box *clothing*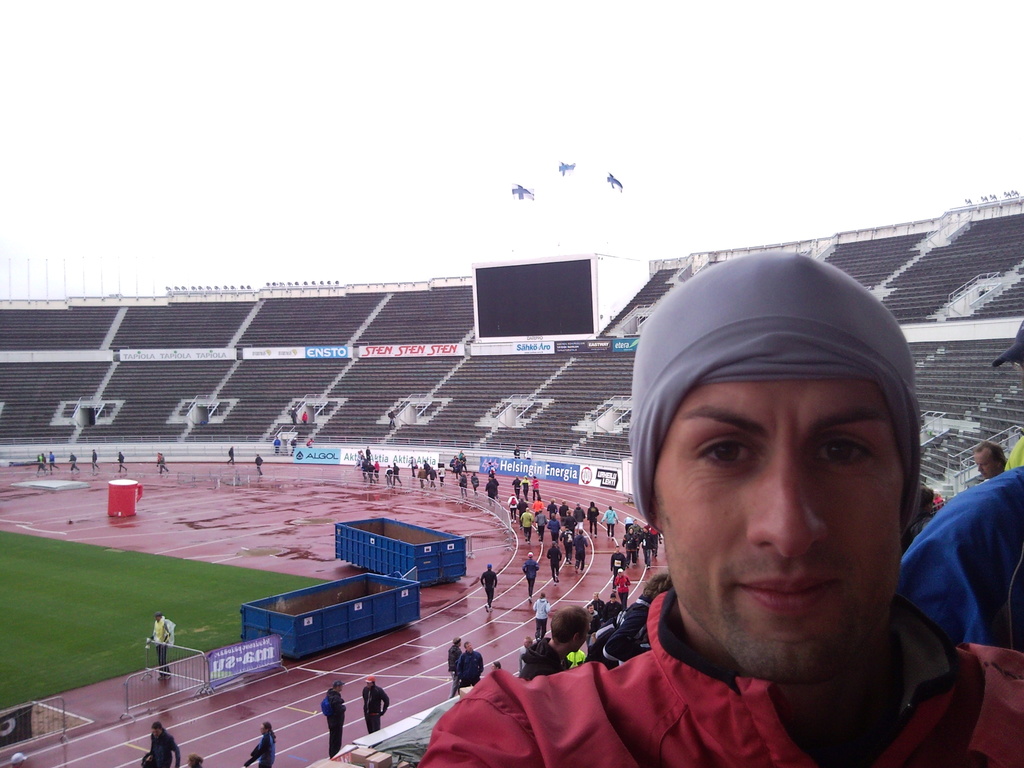
BBox(642, 531, 657, 563)
